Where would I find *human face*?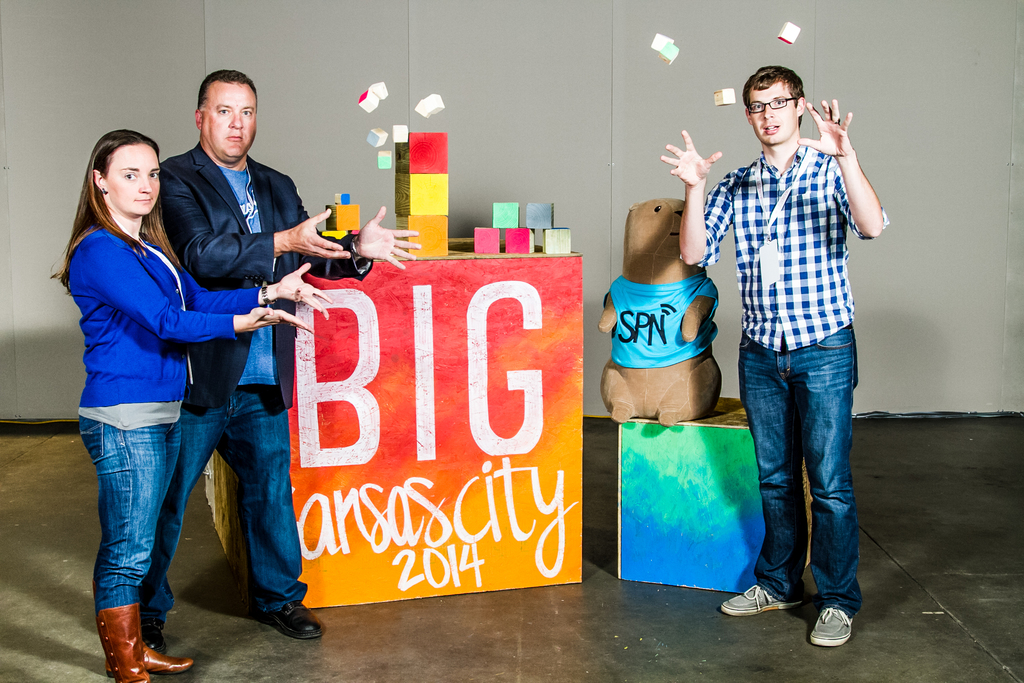
At bbox=(203, 85, 255, 158).
